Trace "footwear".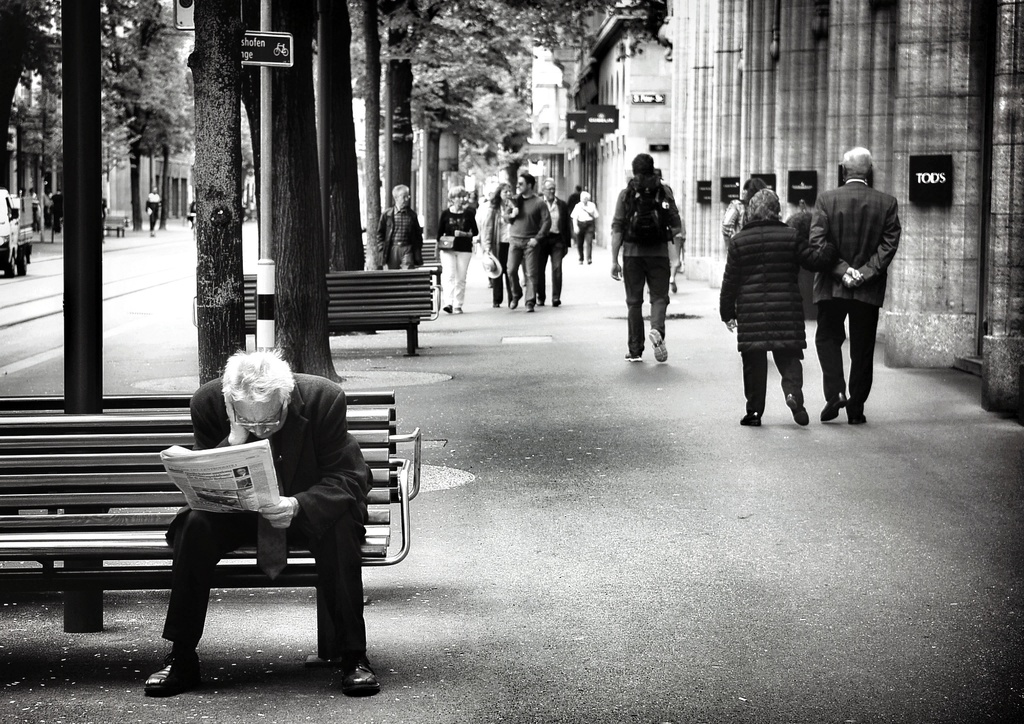
Traced to (left=781, top=393, right=815, bottom=431).
